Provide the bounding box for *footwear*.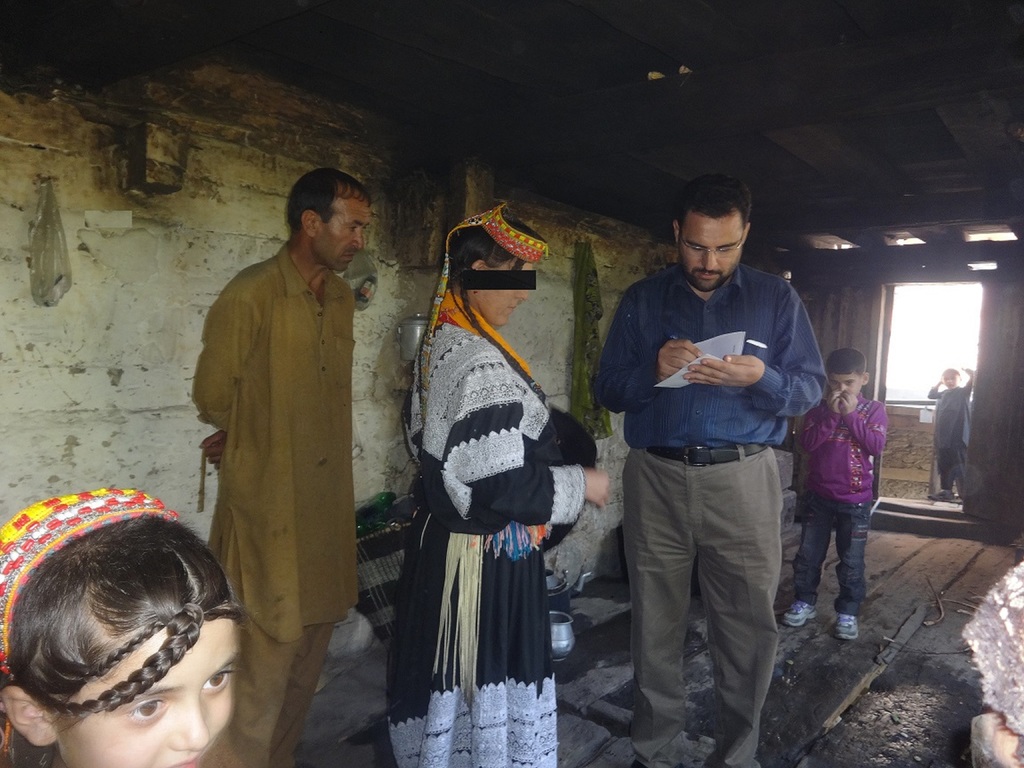
left=767, top=600, right=820, bottom=629.
